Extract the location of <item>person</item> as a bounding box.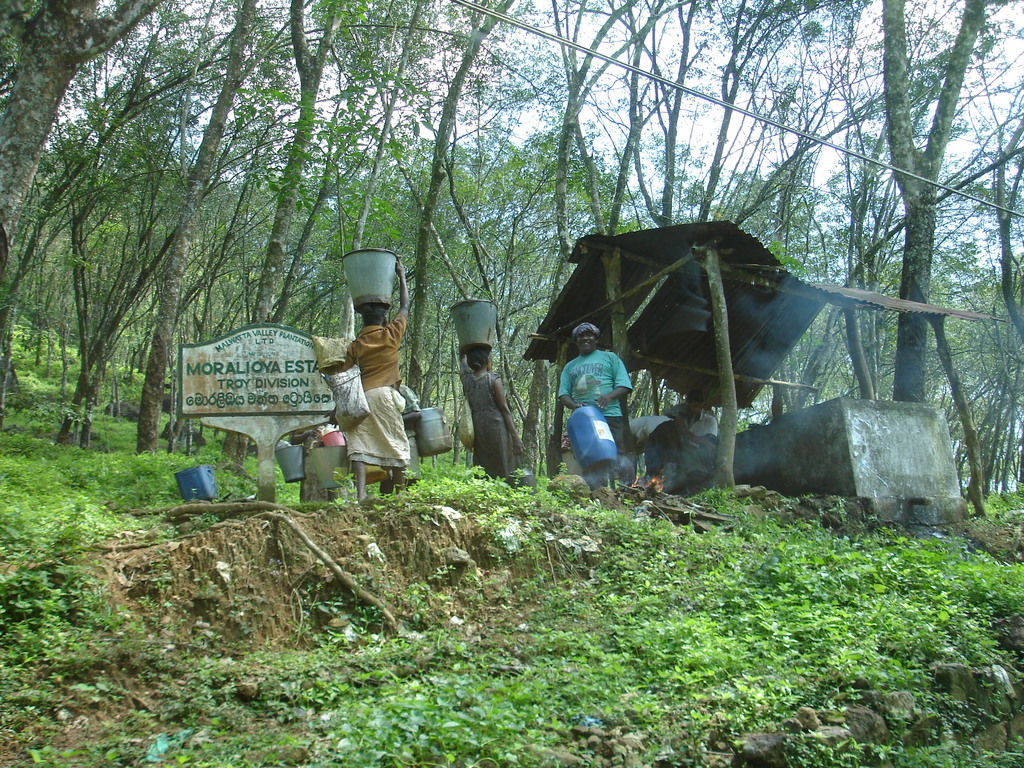
bbox=(316, 243, 416, 508).
